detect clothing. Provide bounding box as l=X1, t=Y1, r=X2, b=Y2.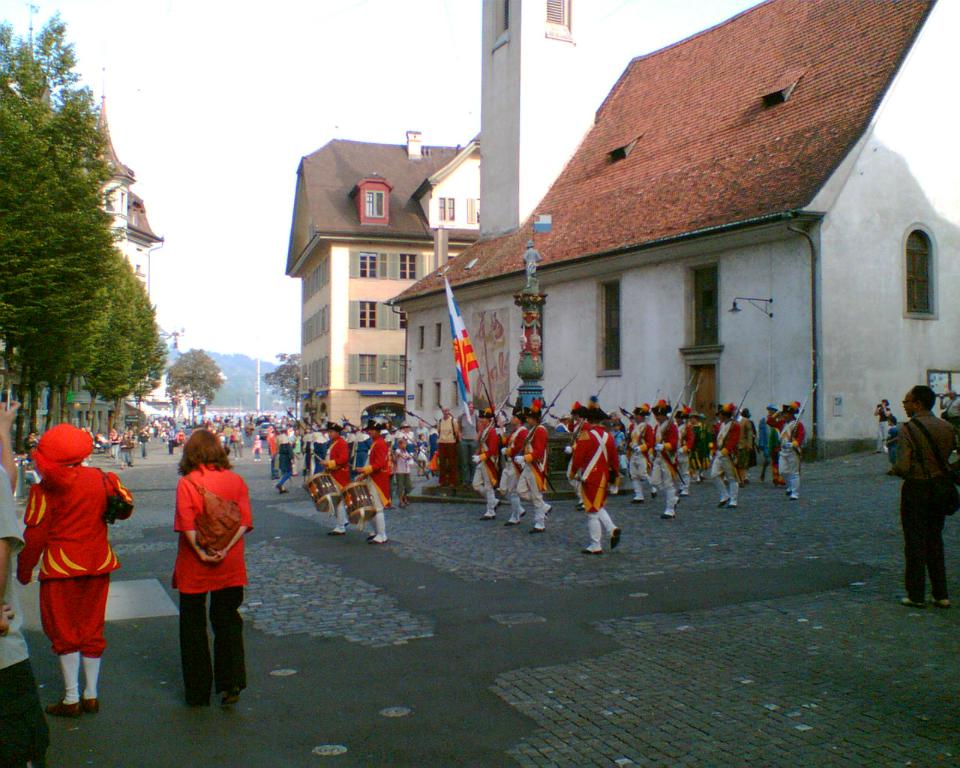
l=162, t=432, r=178, b=449.
